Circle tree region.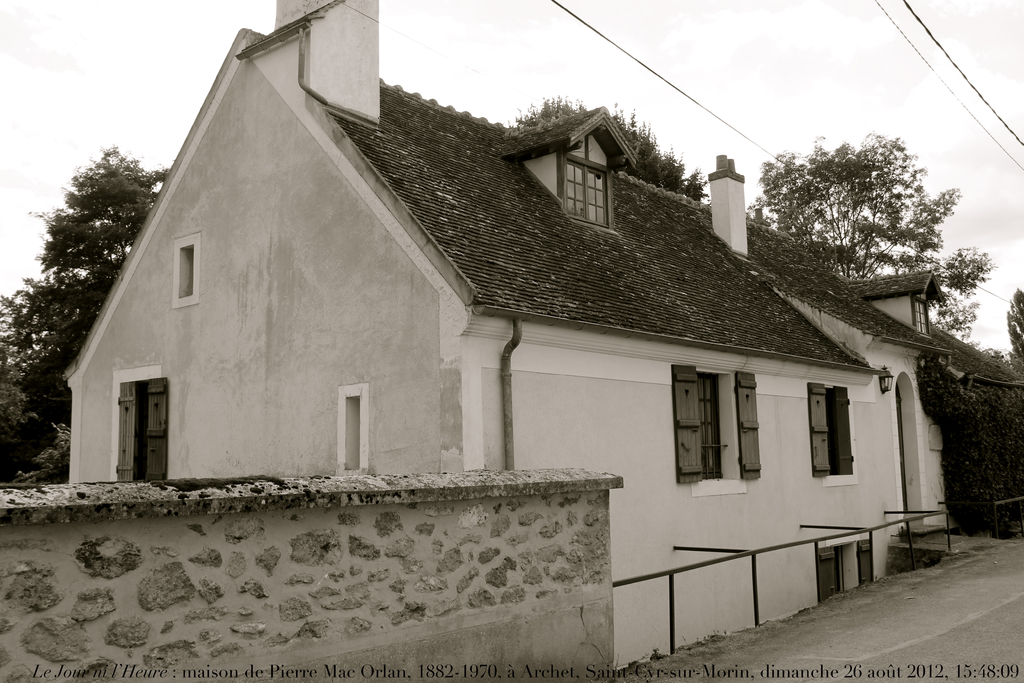
Region: x1=513, y1=95, x2=706, y2=207.
